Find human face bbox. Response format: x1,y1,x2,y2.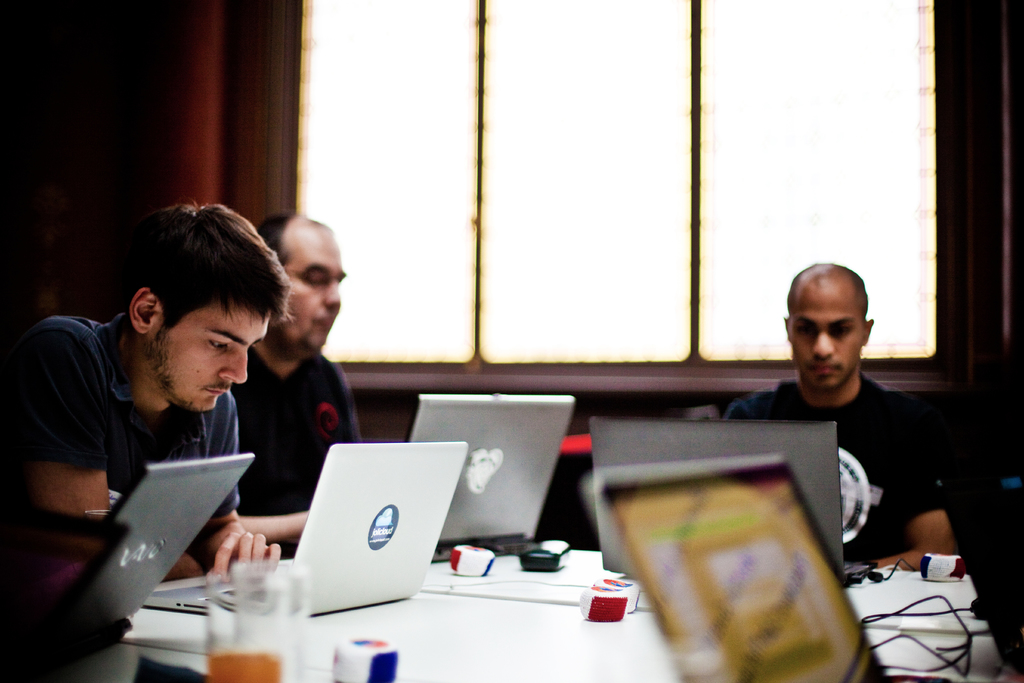
783,284,866,393.
